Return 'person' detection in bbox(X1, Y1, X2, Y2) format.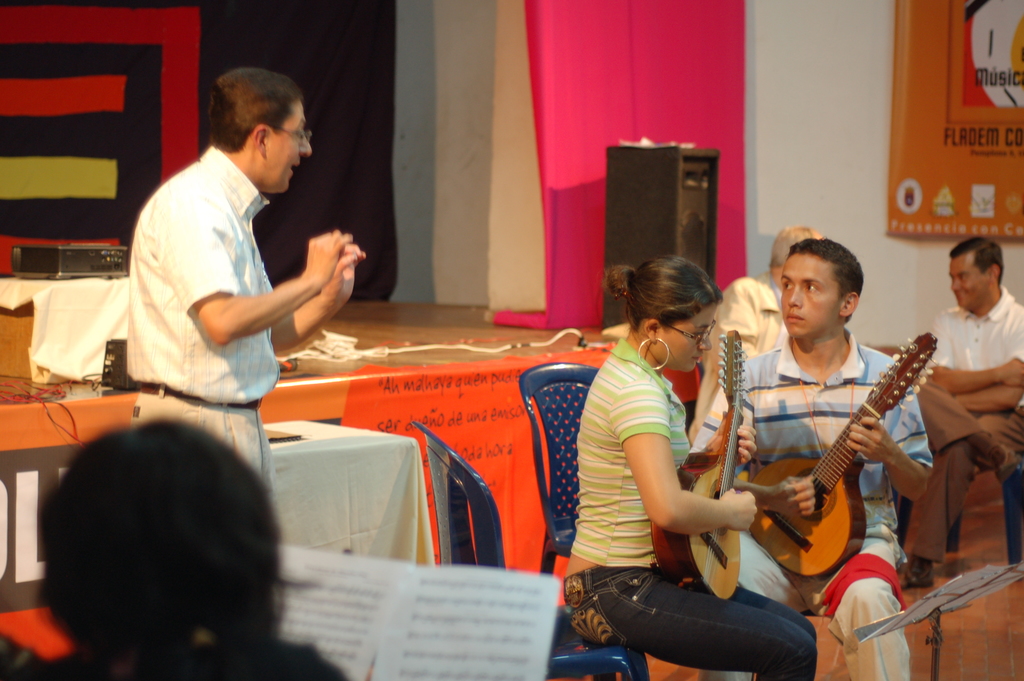
bbox(906, 238, 1023, 591).
